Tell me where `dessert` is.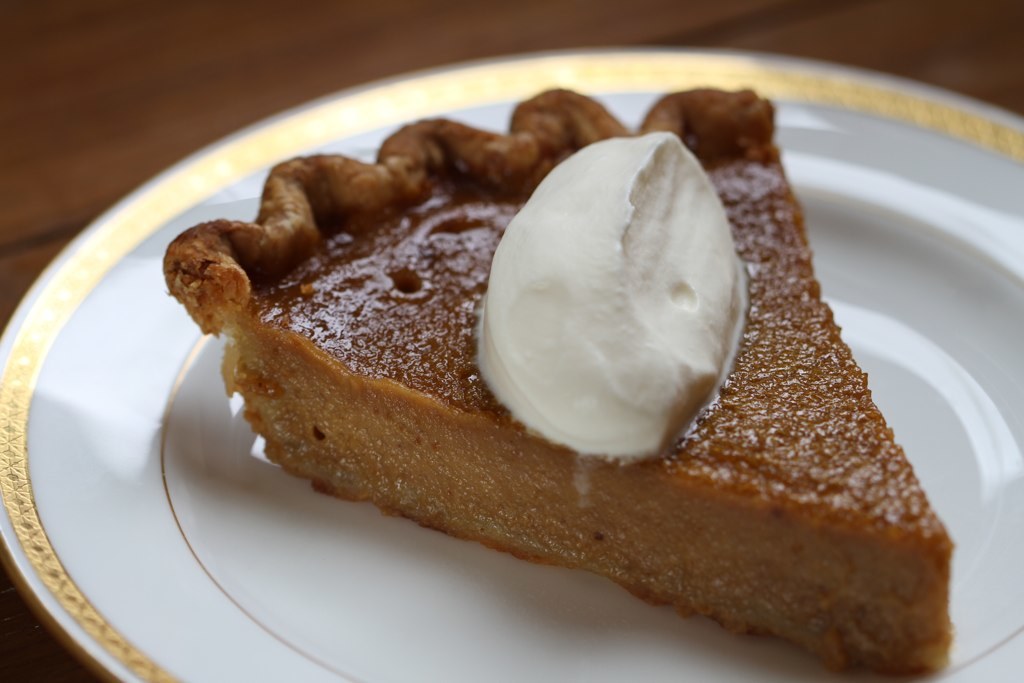
`dessert` is at 2 62 976 681.
